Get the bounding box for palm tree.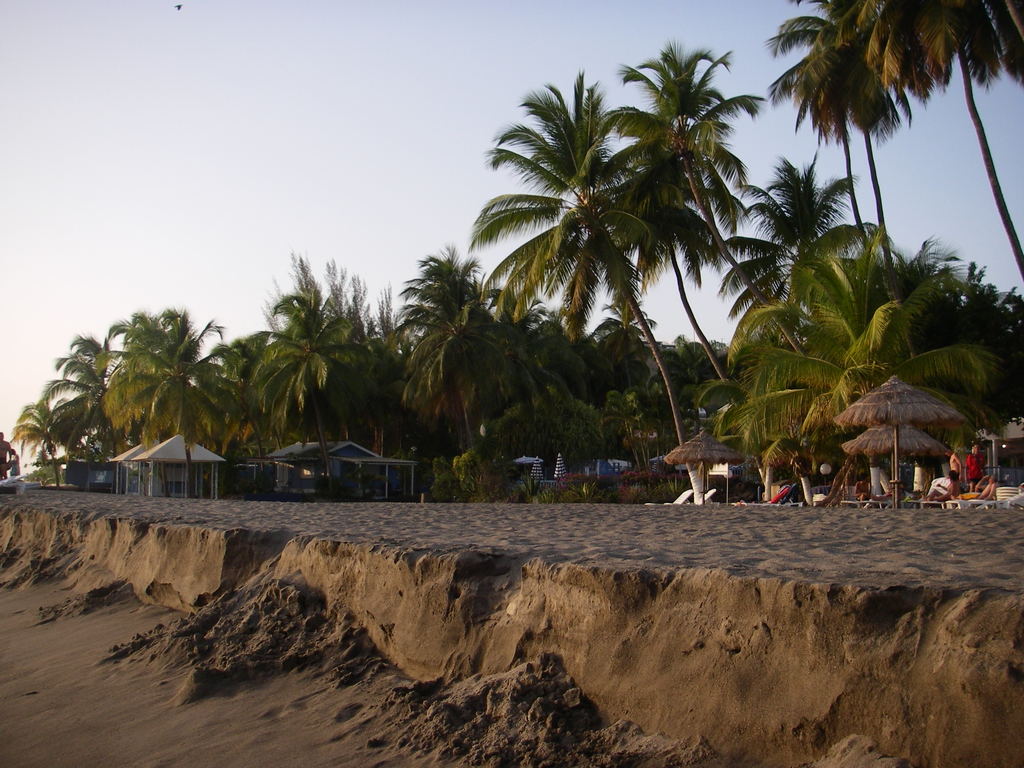
left=723, top=164, right=852, bottom=524.
